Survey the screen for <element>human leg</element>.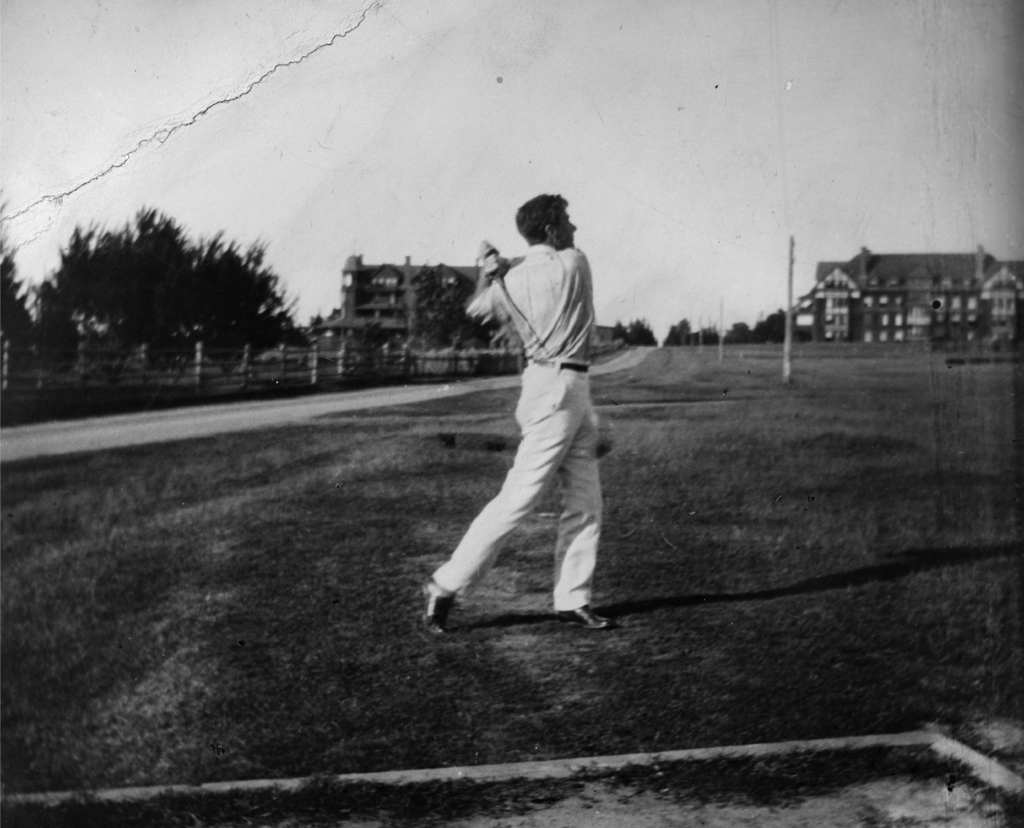
Survey found: 420,351,577,638.
